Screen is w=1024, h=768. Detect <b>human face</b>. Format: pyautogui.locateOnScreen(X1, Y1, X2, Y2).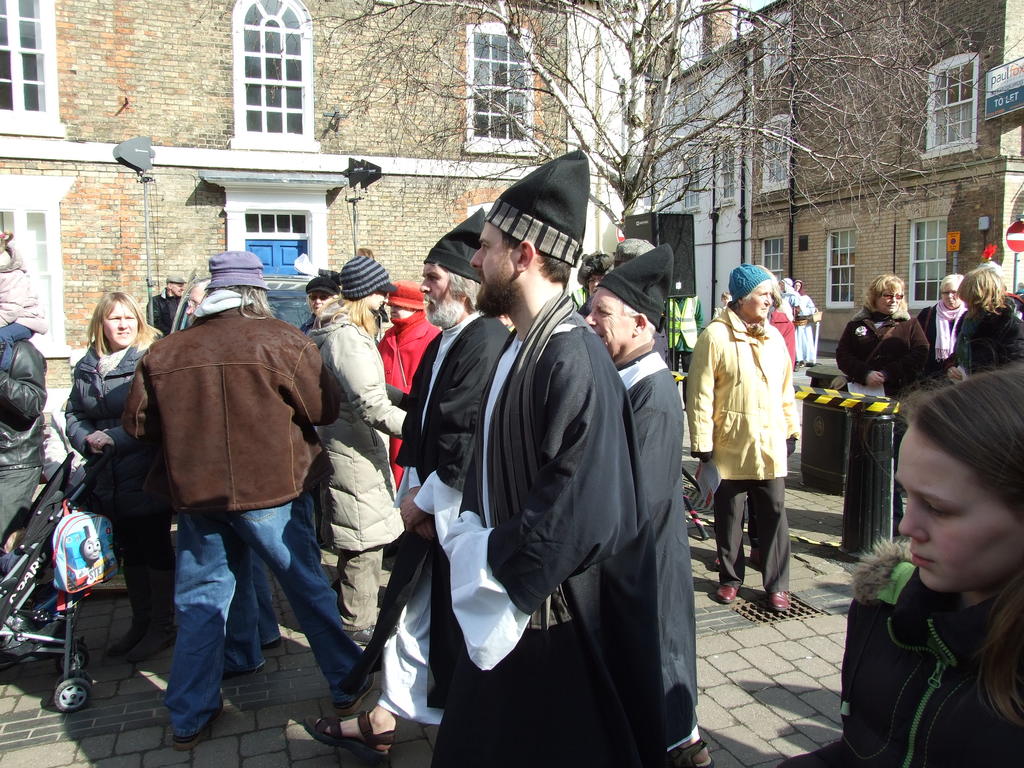
pyautogui.locateOnScreen(470, 226, 513, 315).
